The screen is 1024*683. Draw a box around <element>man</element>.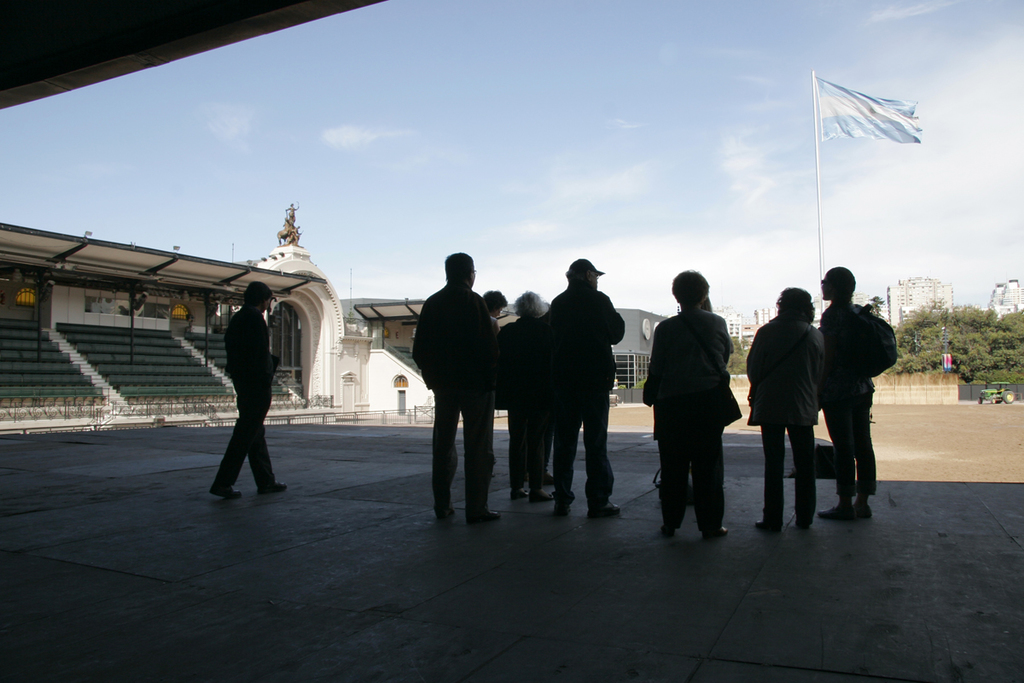
x1=206, y1=276, x2=290, y2=498.
